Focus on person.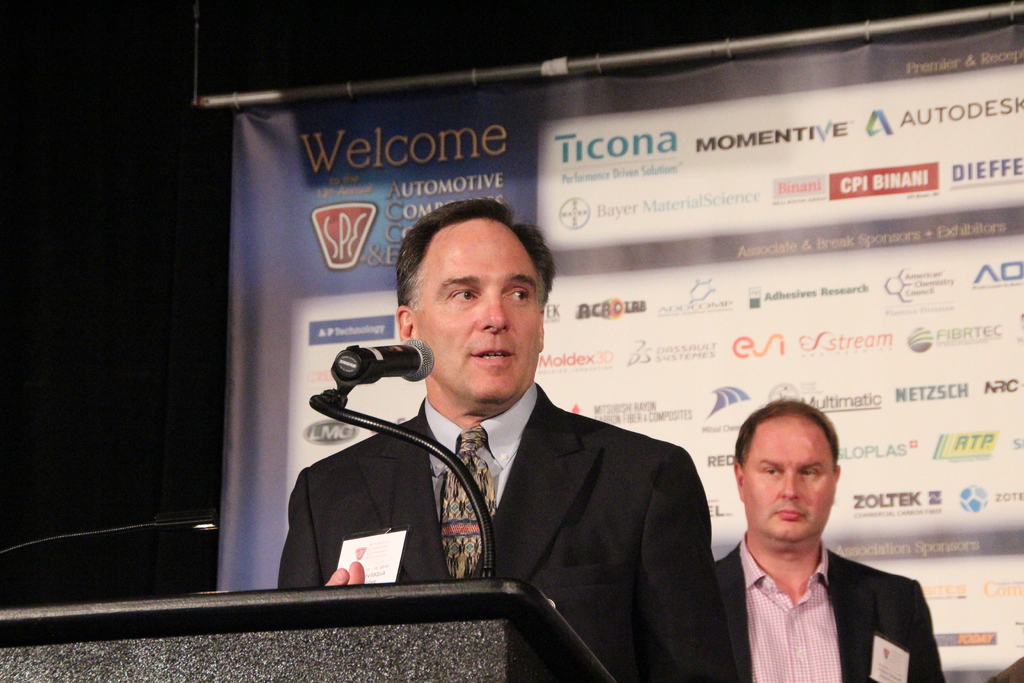
Focused at x1=709 y1=393 x2=945 y2=682.
